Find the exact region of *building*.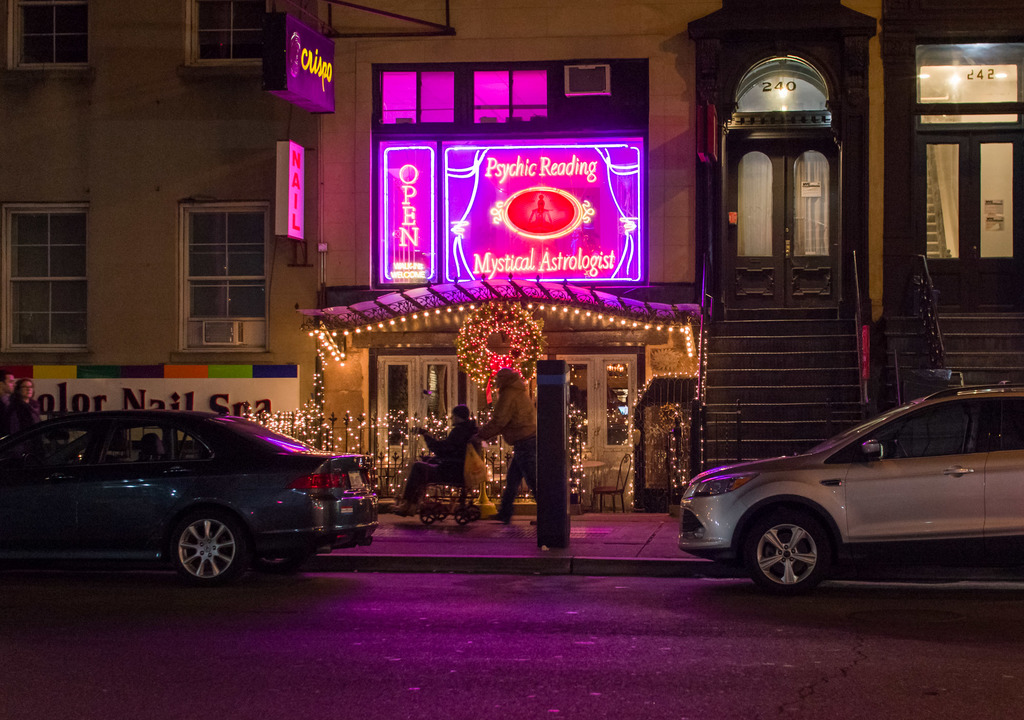
Exact region: rect(0, 0, 1023, 520).
